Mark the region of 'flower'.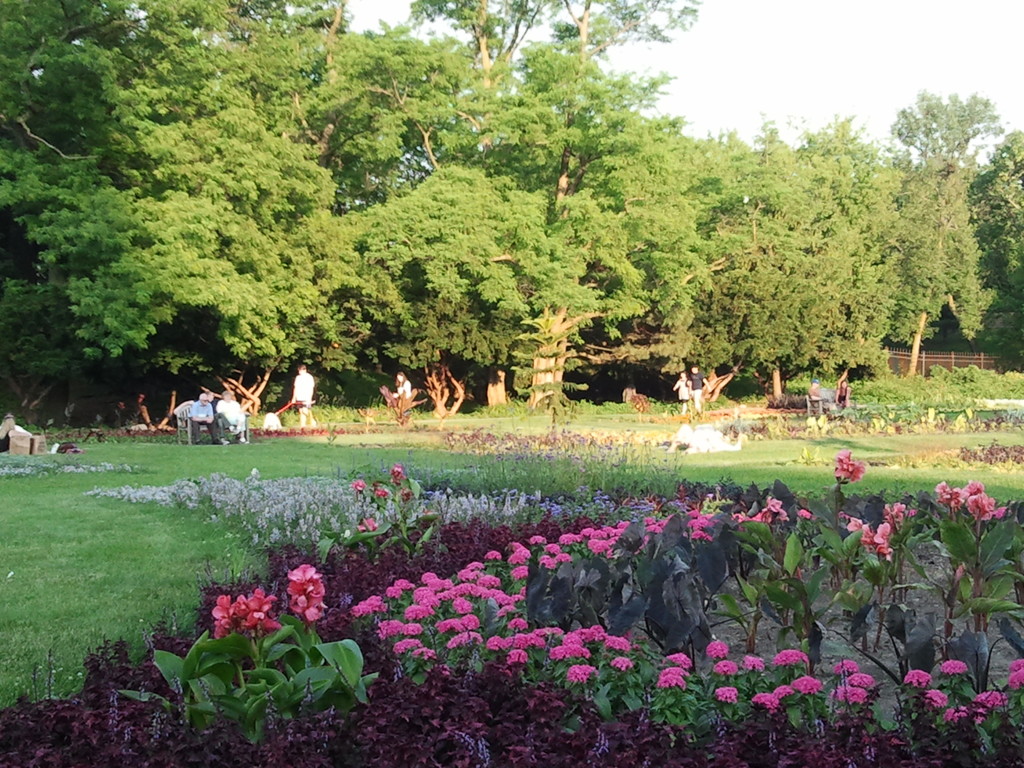
Region: <region>648, 516, 668, 535</region>.
